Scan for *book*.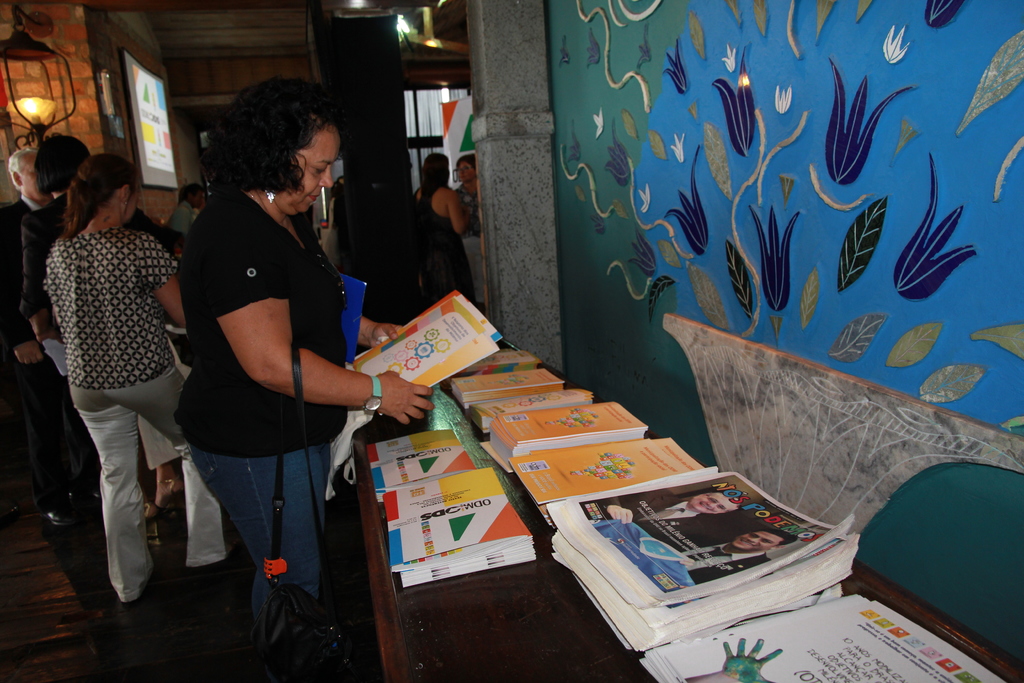
Scan result: (x1=447, y1=370, x2=594, y2=407).
